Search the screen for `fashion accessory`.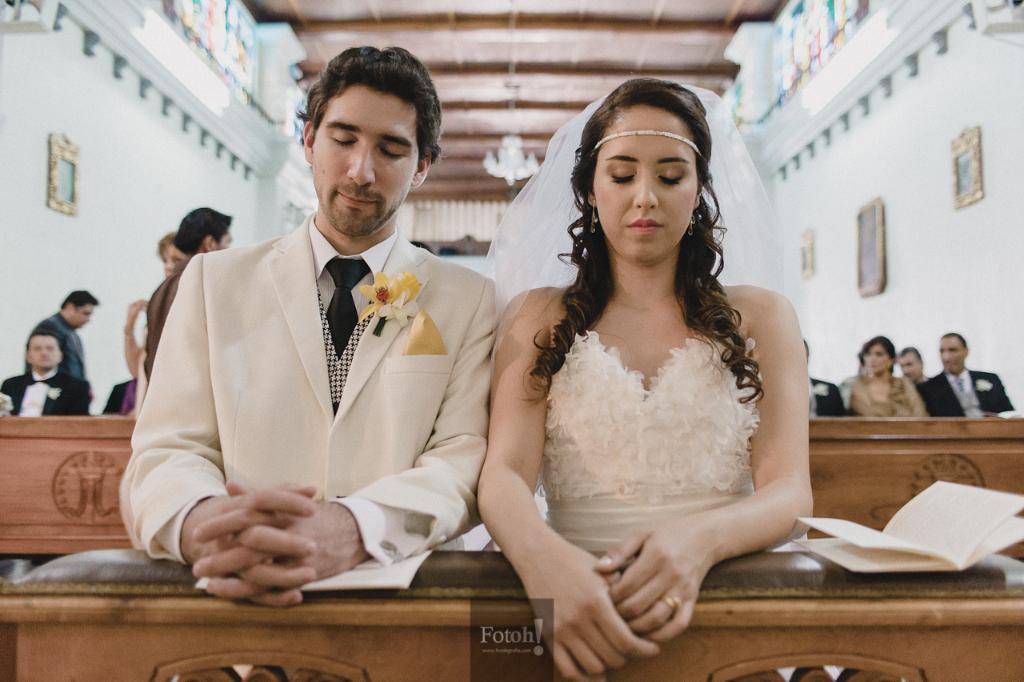
Found at 26, 375, 58, 388.
